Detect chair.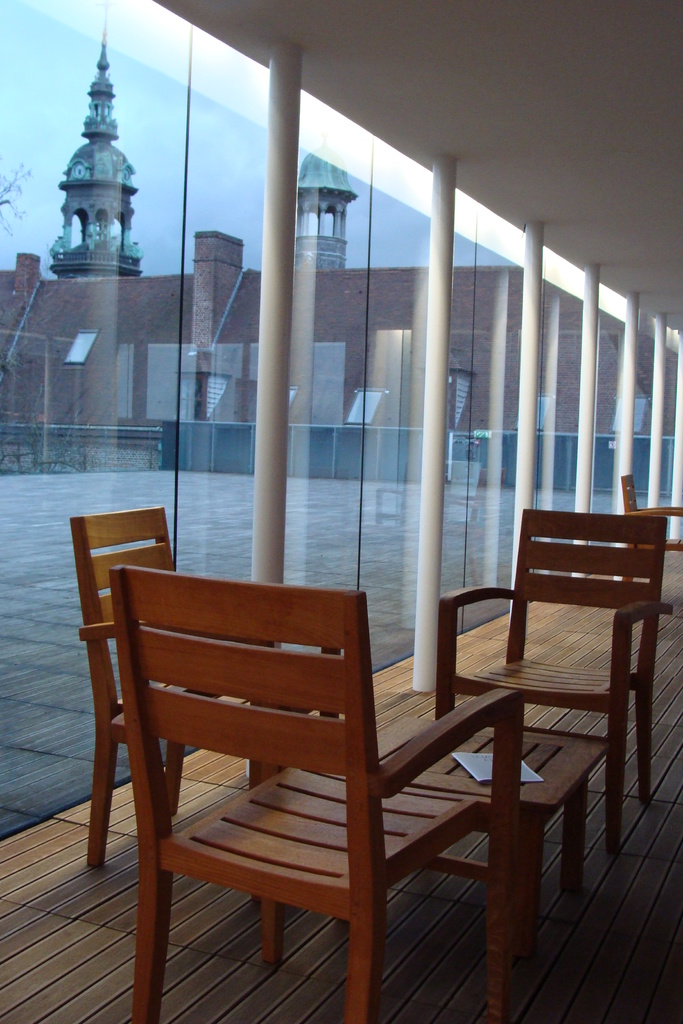
Detected at crop(617, 477, 682, 620).
